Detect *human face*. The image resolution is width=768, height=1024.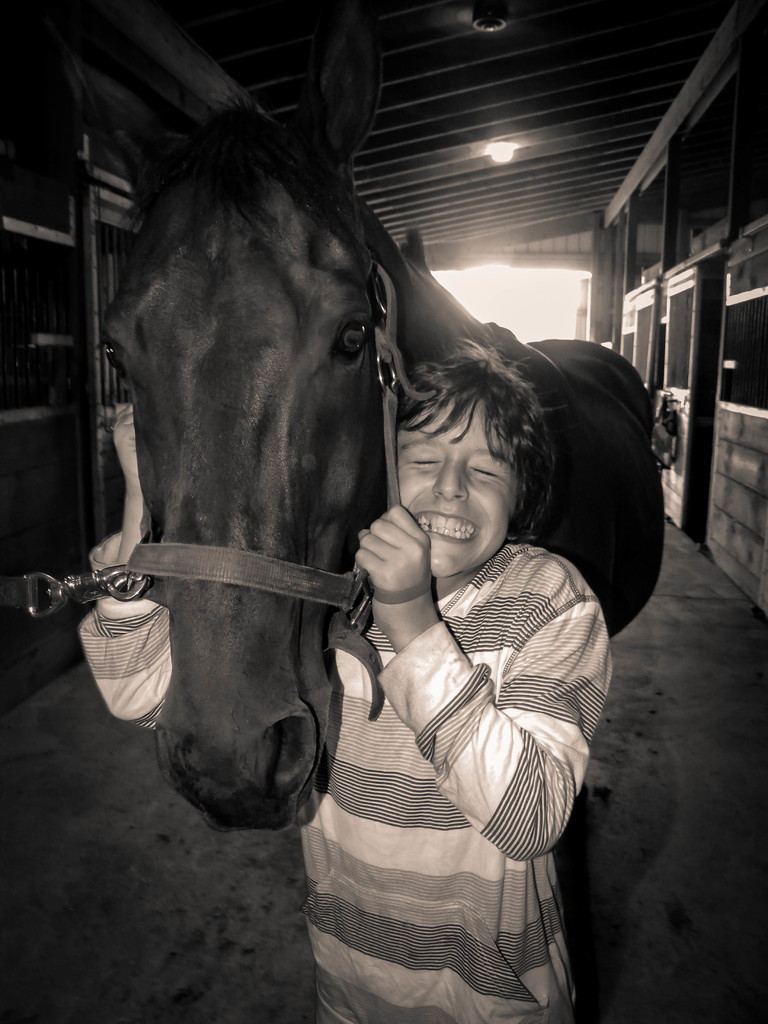
(385,404,530,566).
